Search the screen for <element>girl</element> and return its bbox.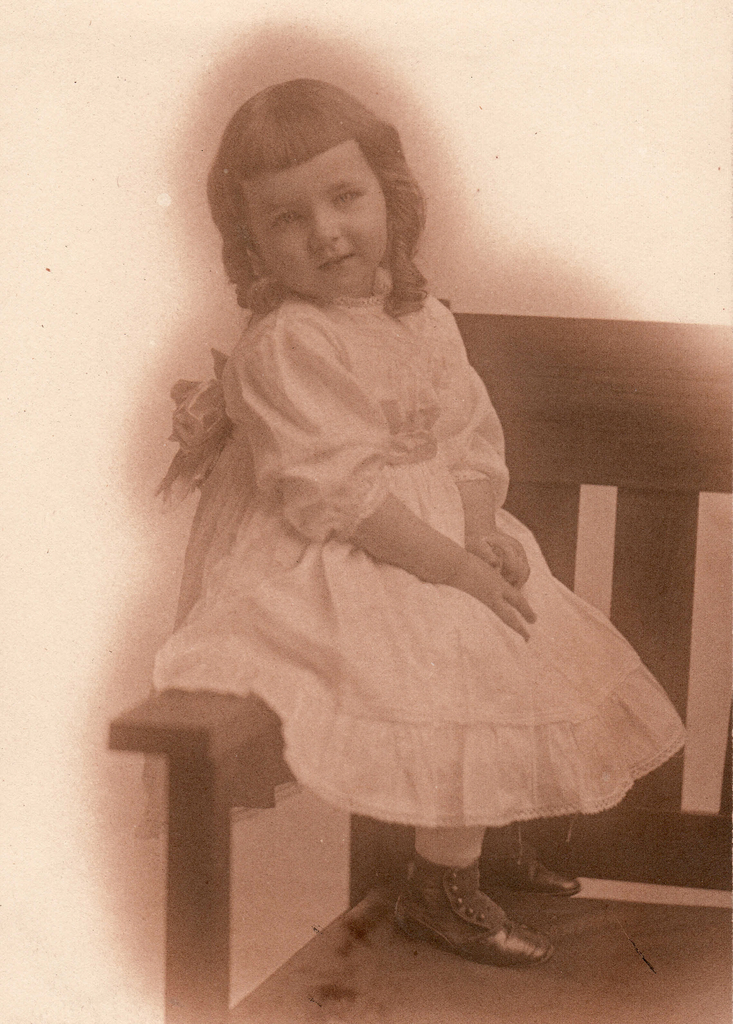
Found: [148,80,687,974].
